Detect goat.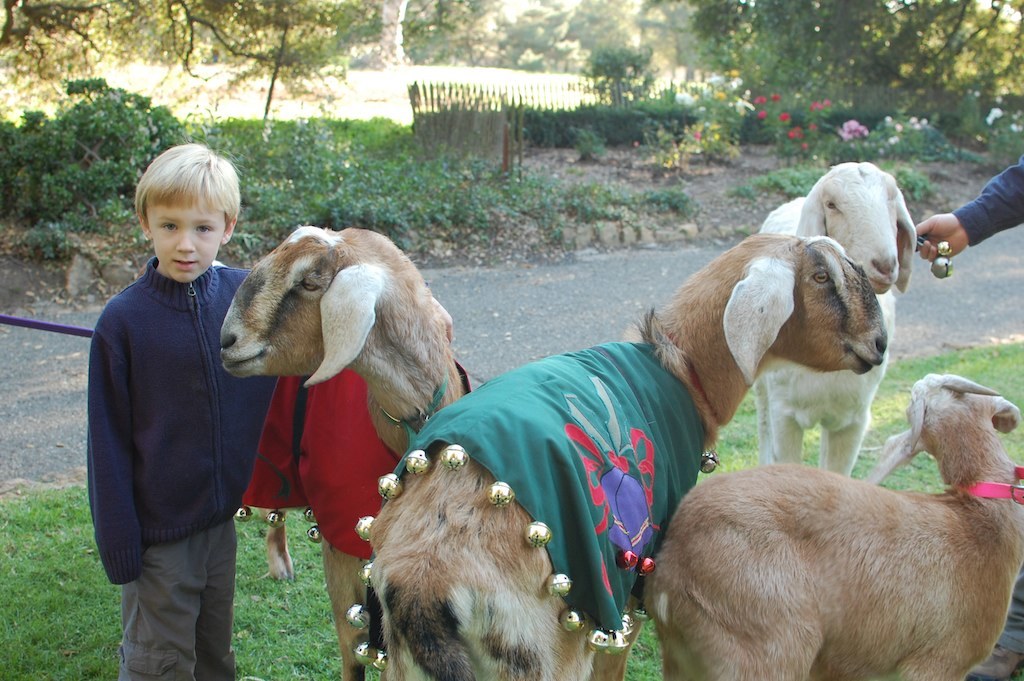
Detected at <box>626,408,1018,680</box>.
